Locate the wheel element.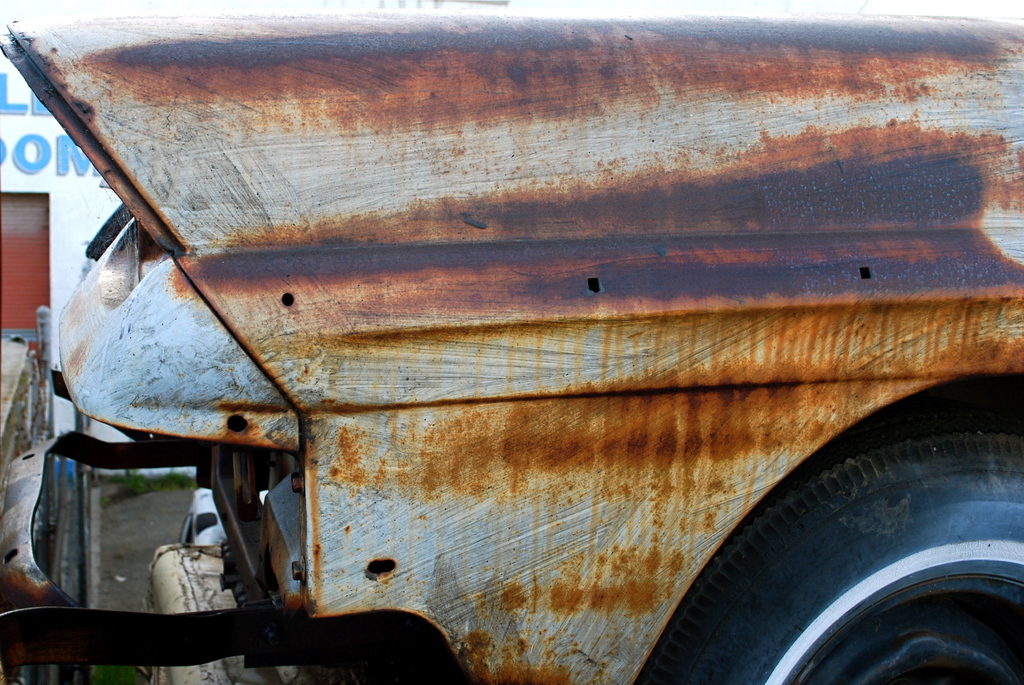
Element bbox: <region>676, 434, 1014, 669</region>.
